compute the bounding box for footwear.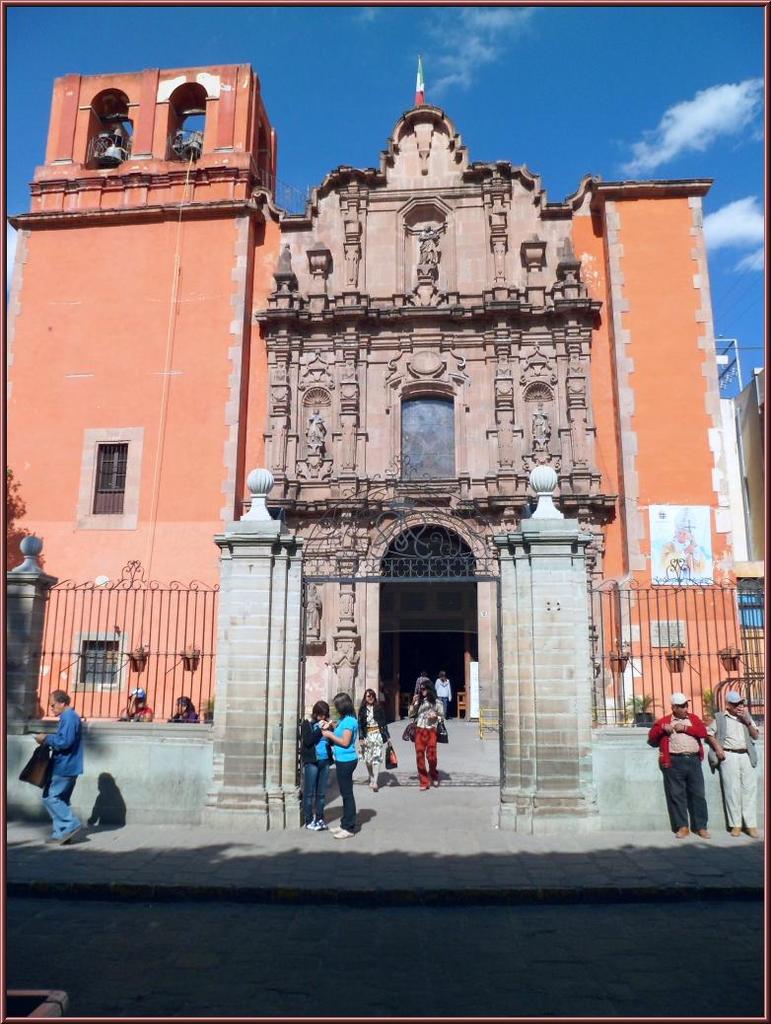
(x1=731, y1=826, x2=742, y2=839).
